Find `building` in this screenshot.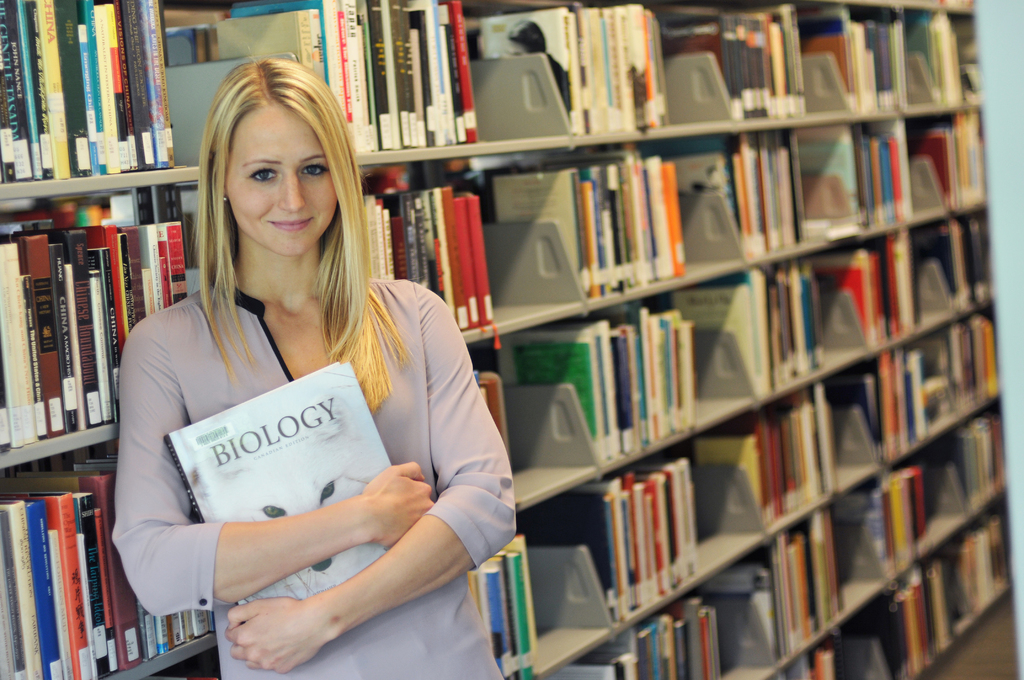
The bounding box for `building` is bbox=(0, 0, 1023, 679).
